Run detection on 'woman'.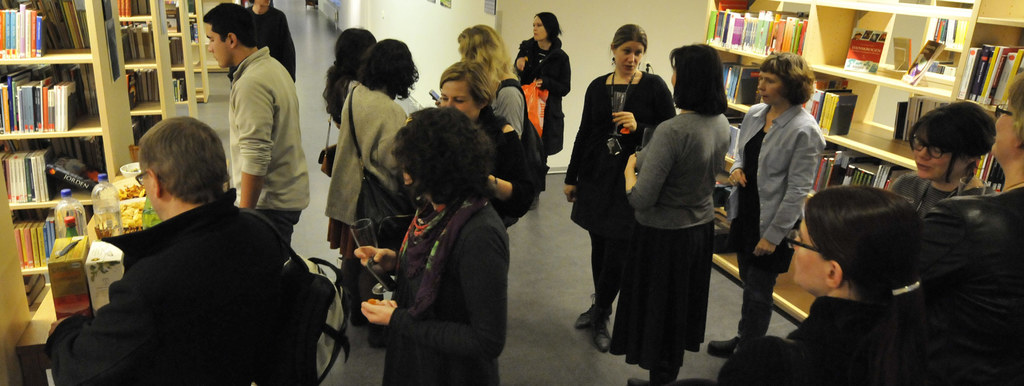
Result: select_region(326, 29, 375, 125).
